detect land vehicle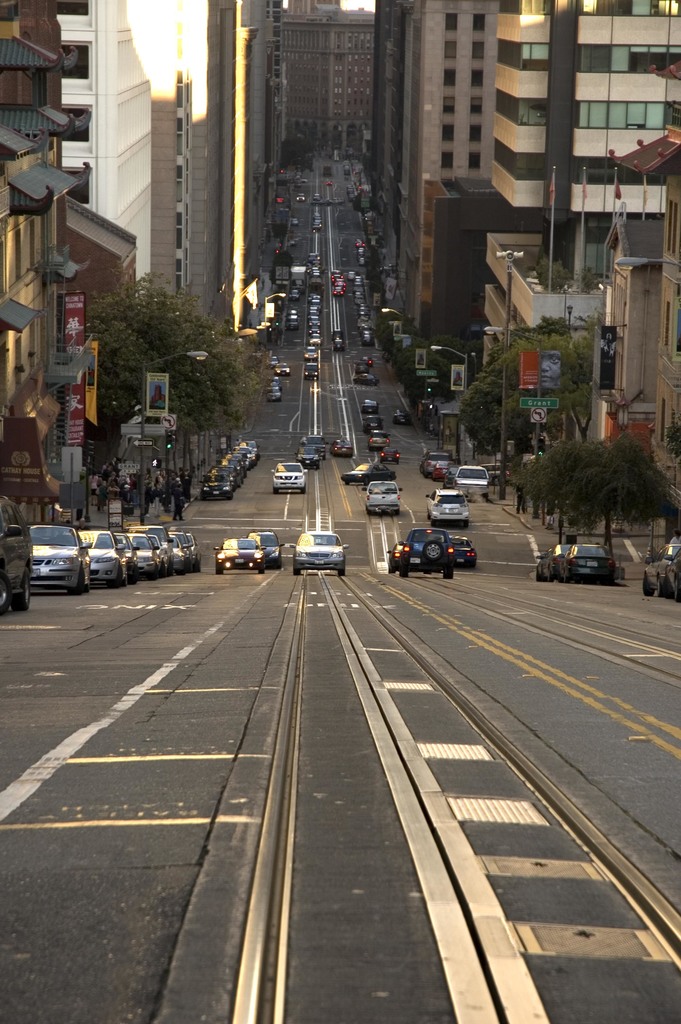
<box>330,436,354,459</box>
